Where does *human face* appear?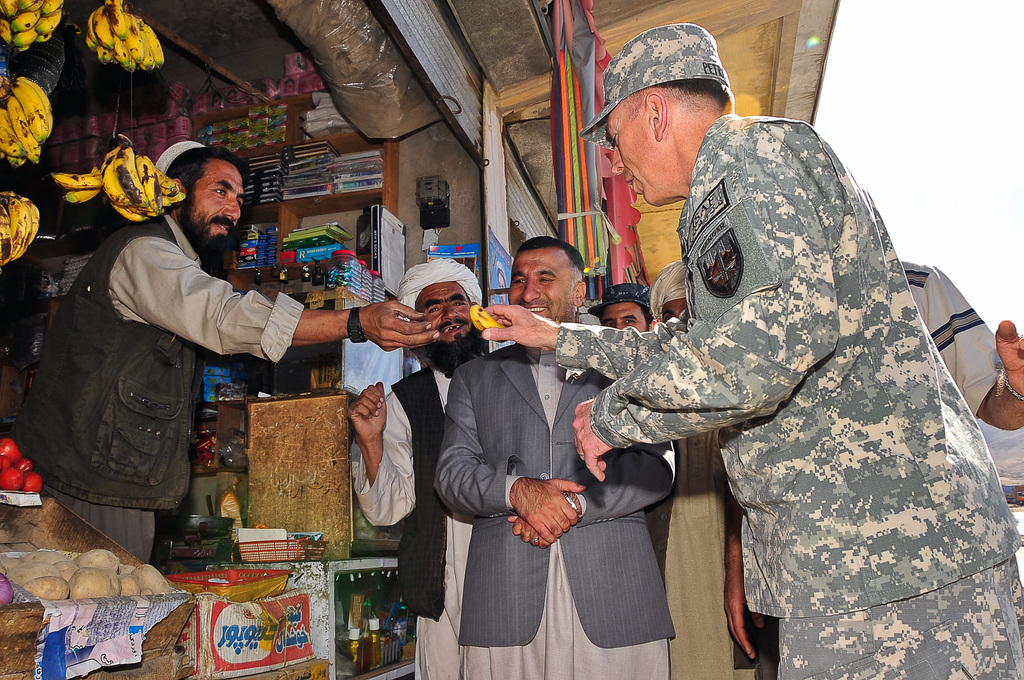
Appears at (left=612, top=102, right=653, bottom=204).
